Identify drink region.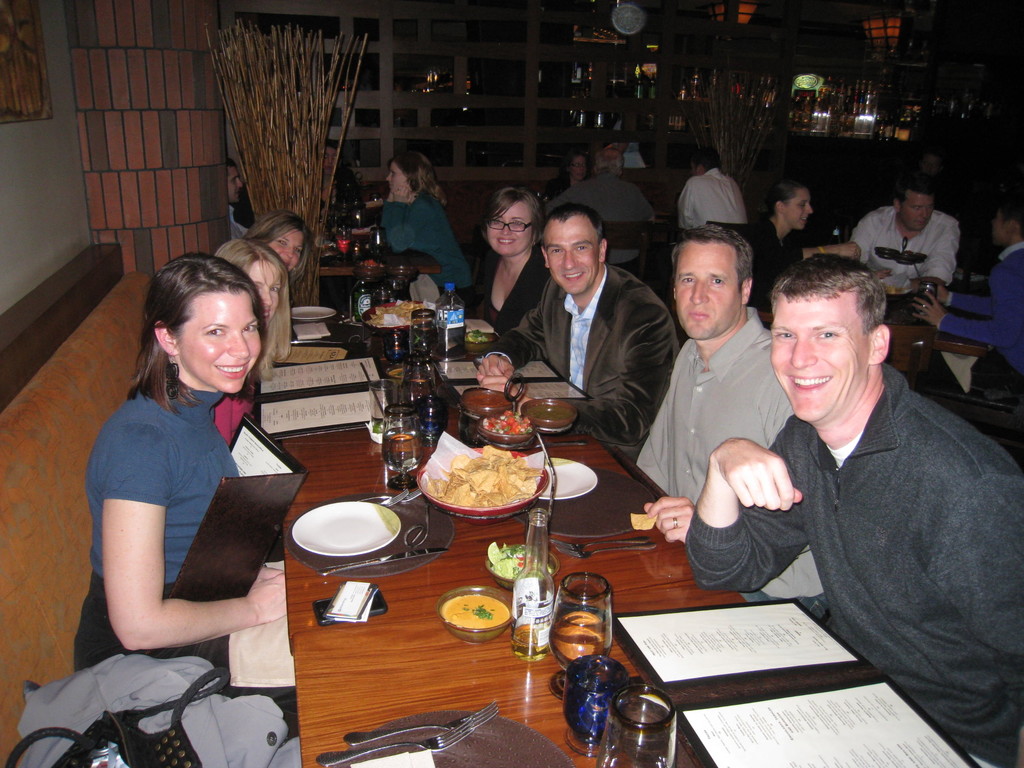
Region: [left=509, top=512, right=555, bottom=657].
